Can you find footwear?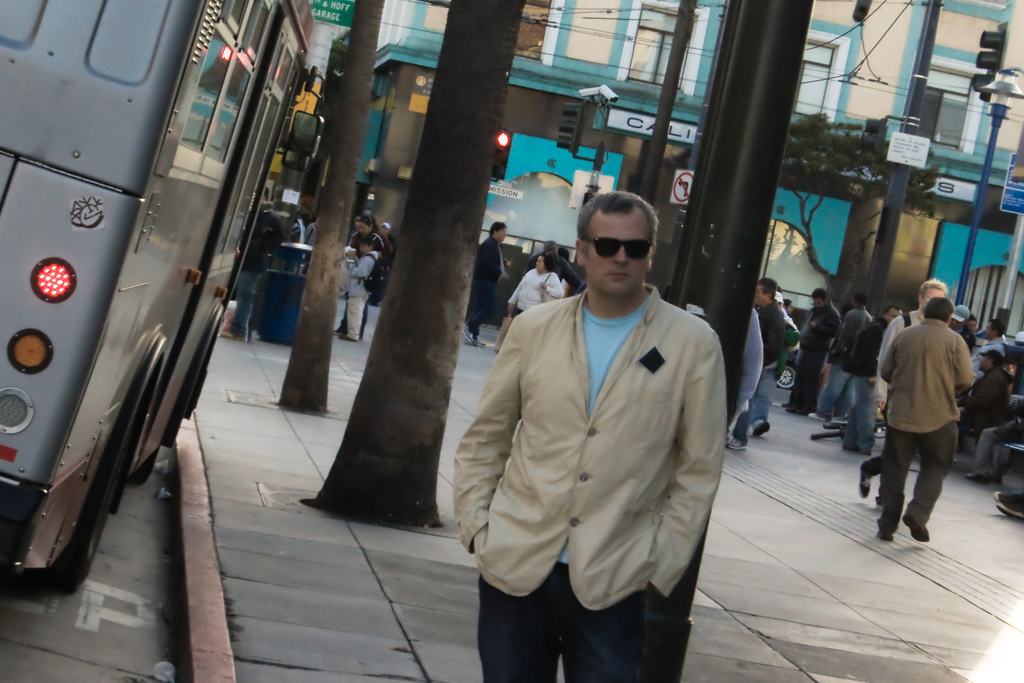
Yes, bounding box: crop(844, 439, 852, 449).
